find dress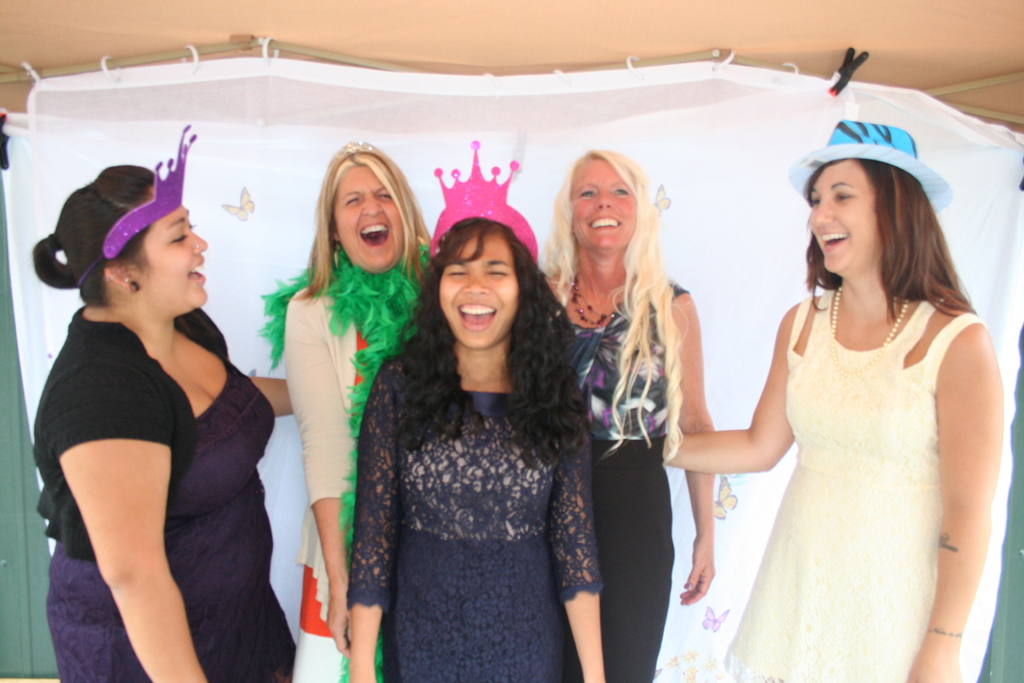
561 286 689 682
